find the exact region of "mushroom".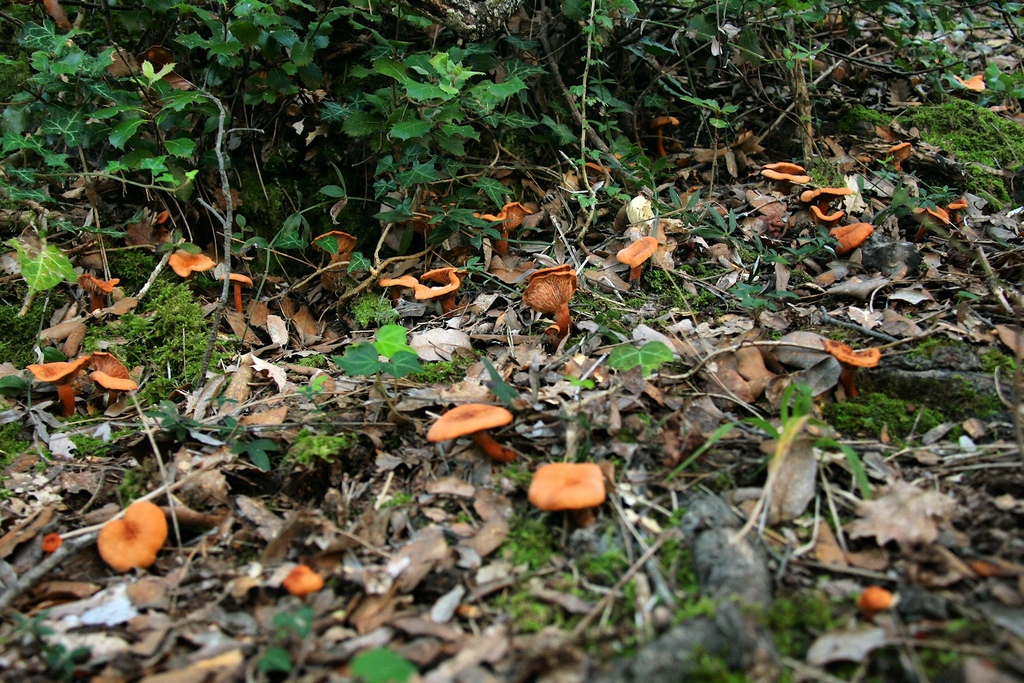
Exact region: pyautogui.locateOnScreen(913, 205, 952, 234).
